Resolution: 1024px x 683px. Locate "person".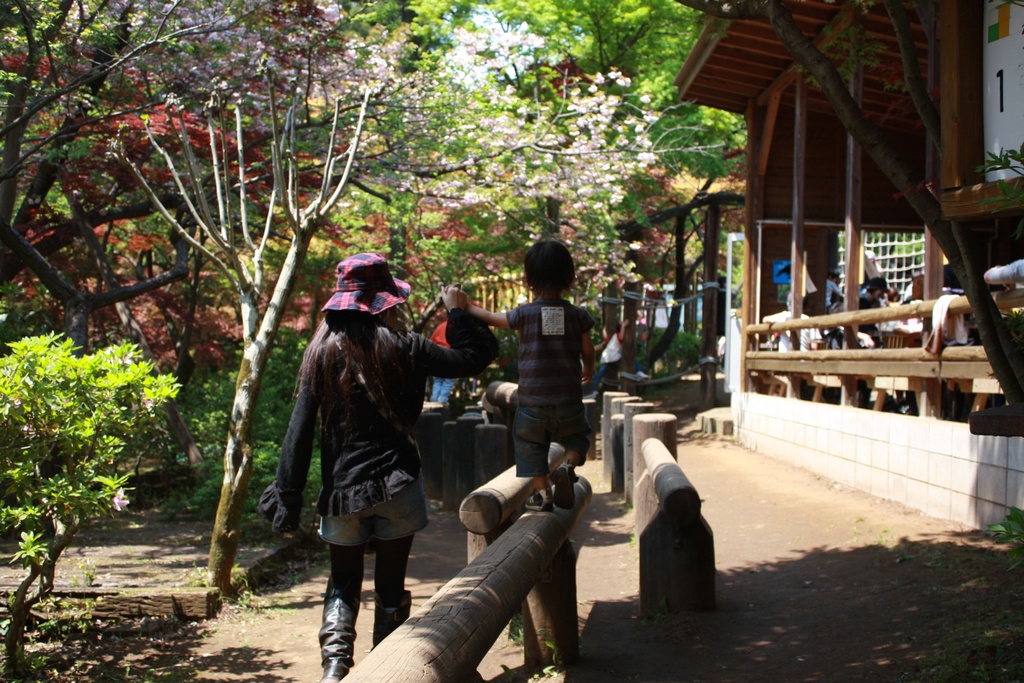
[left=596, top=315, right=632, bottom=411].
